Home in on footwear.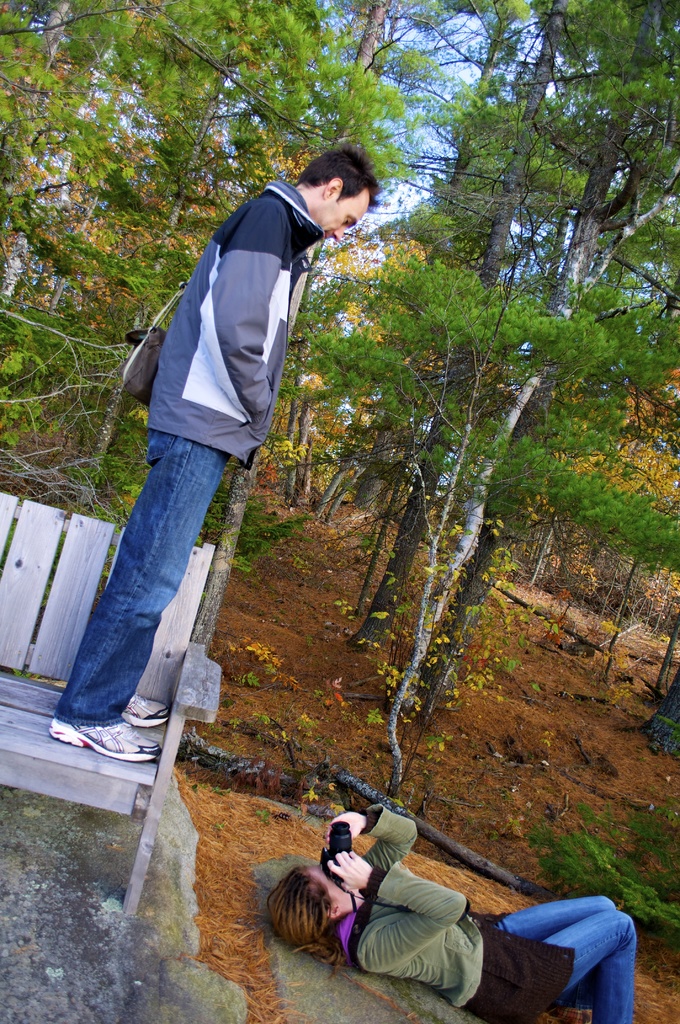
Homed in at x1=118, y1=690, x2=168, y2=728.
